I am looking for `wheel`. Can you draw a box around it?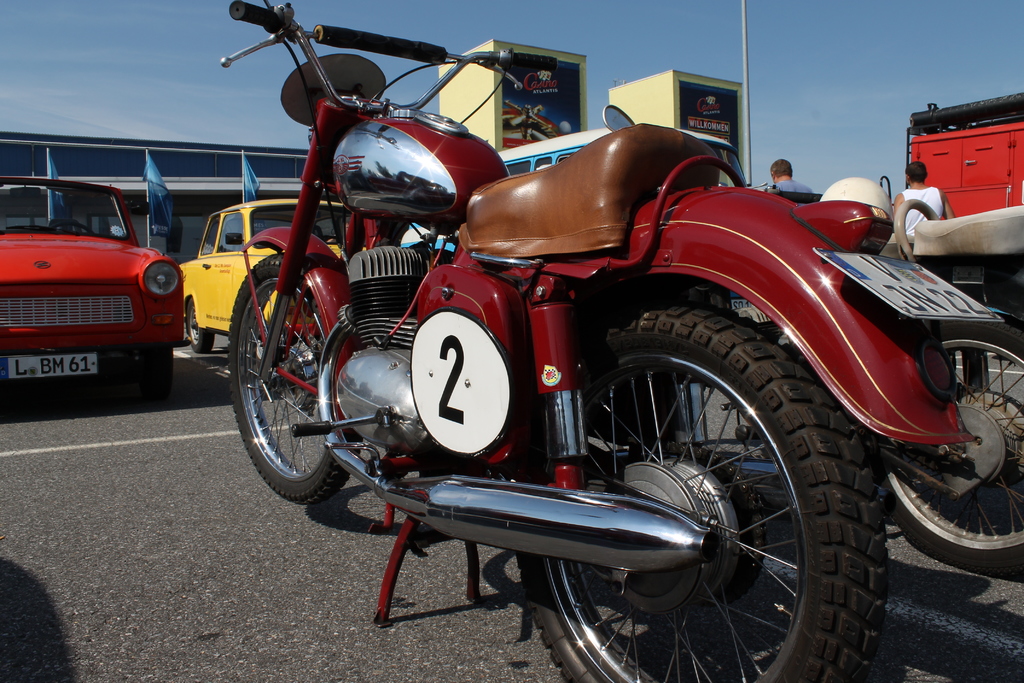
Sure, the bounding box is [left=517, top=300, right=890, bottom=682].
